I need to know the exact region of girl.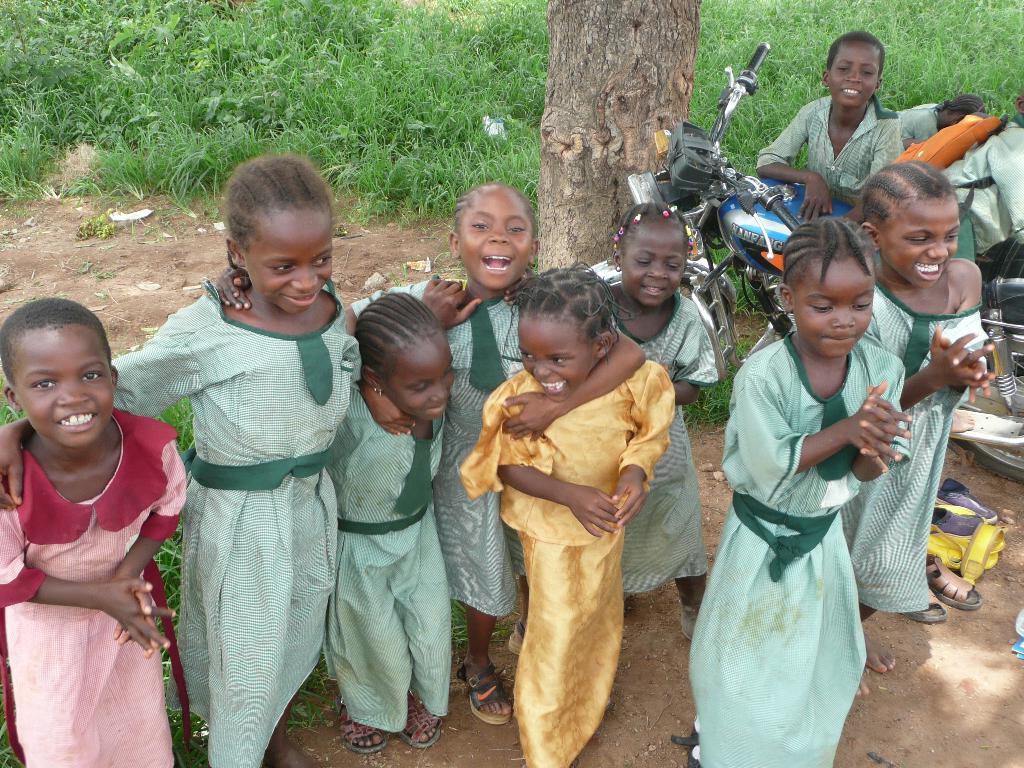
Region: bbox=[758, 32, 892, 222].
